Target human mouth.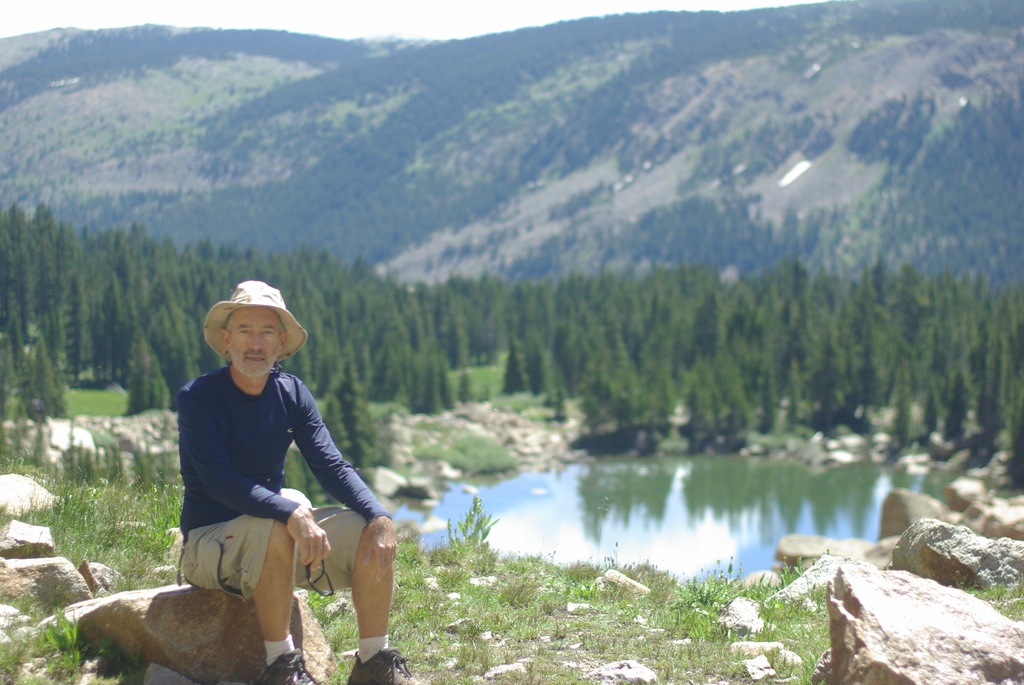
Target region: 246, 354, 266, 361.
